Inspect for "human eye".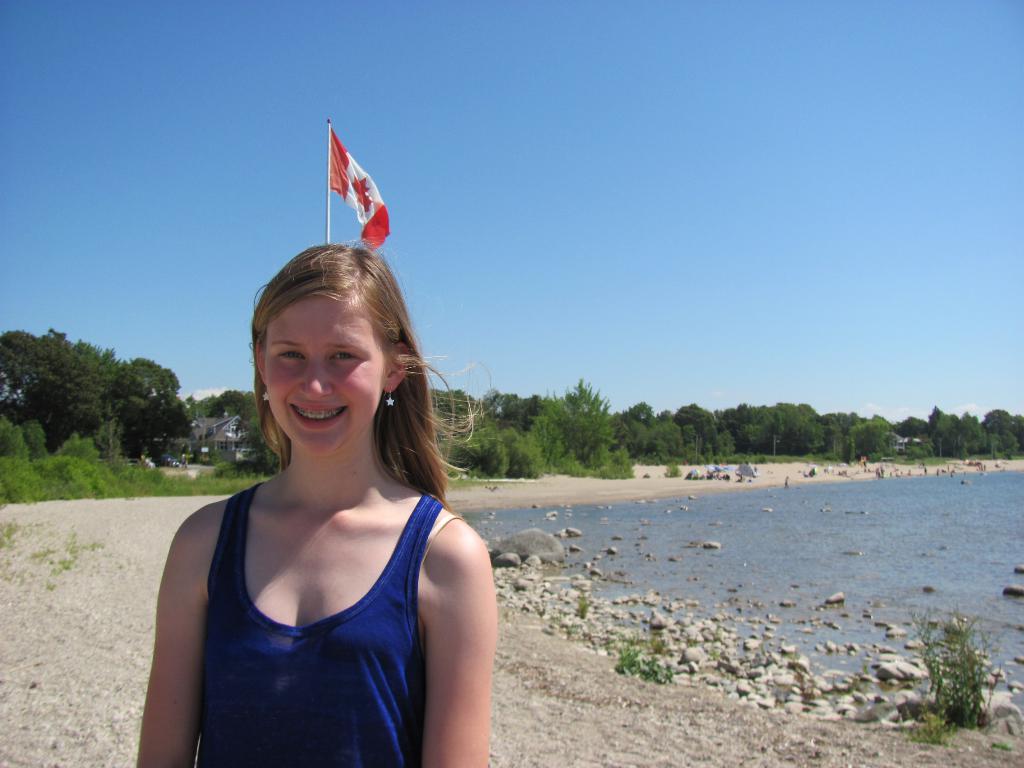
Inspection: crop(270, 343, 312, 365).
